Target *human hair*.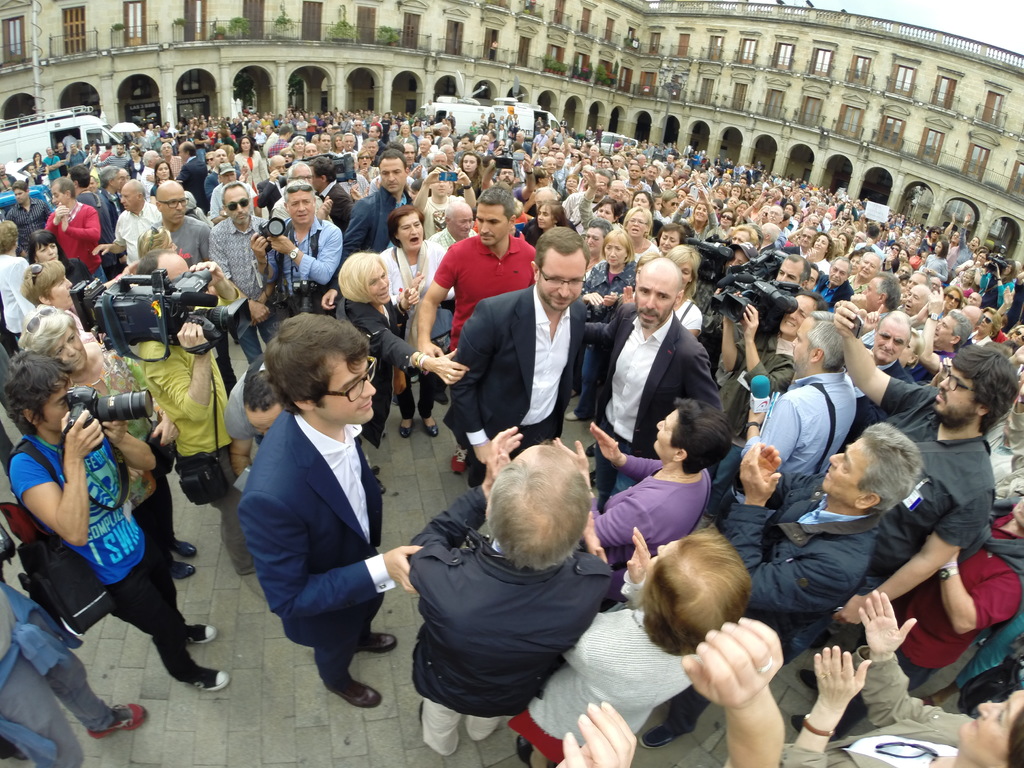
Target region: region(236, 368, 282, 421).
